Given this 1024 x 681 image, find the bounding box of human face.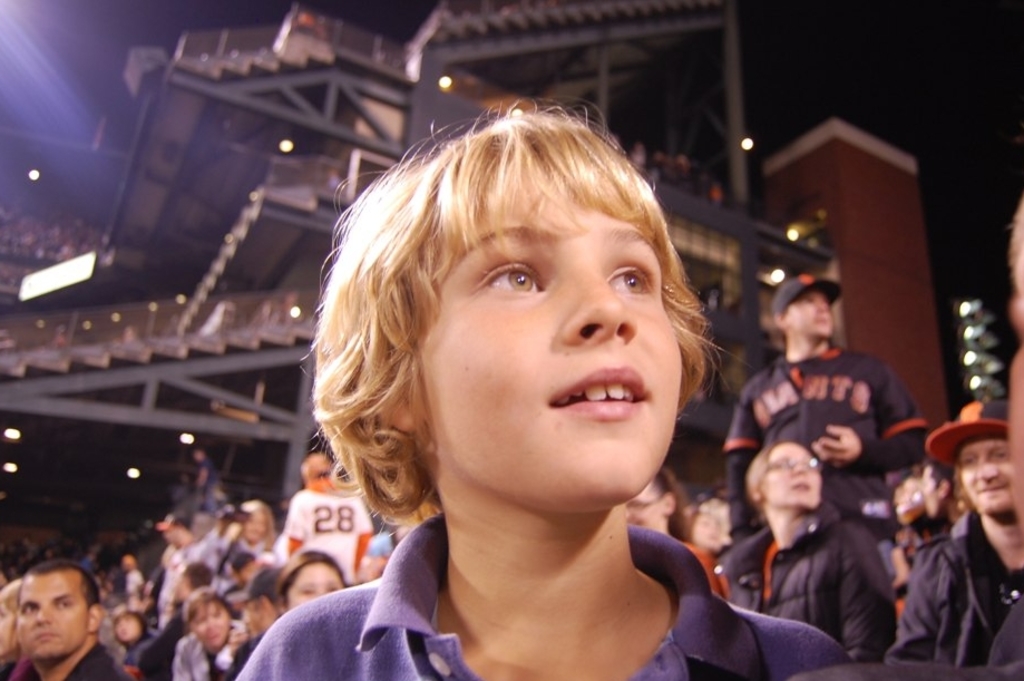
{"left": 195, "top": 604, "right": 231, "bottom": 644}.
